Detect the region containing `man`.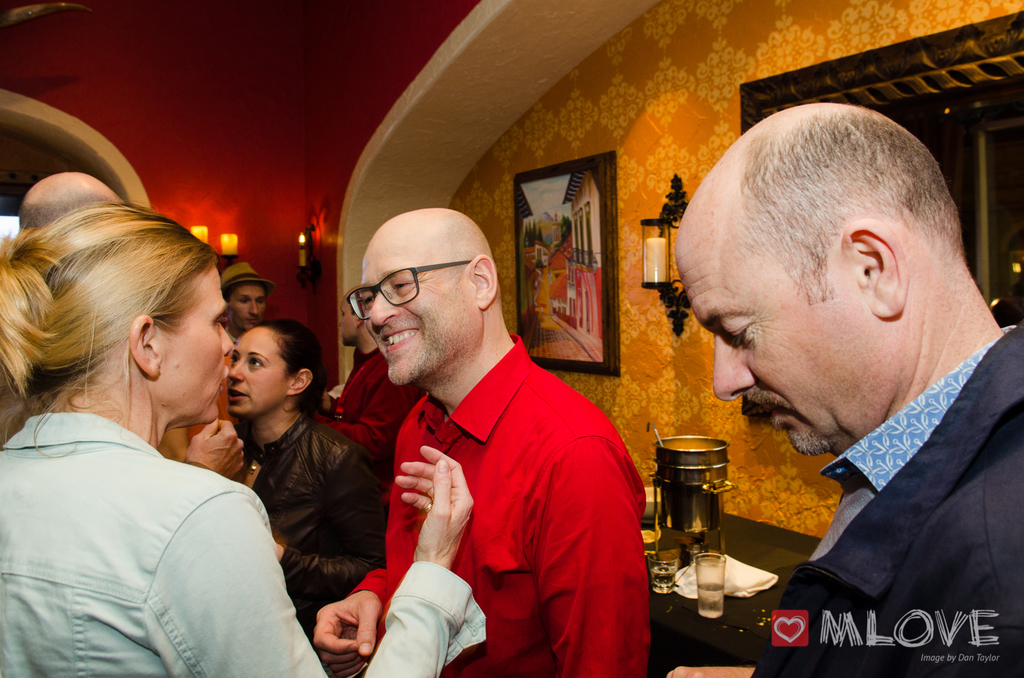
crop(164, 260, 274, 489).
